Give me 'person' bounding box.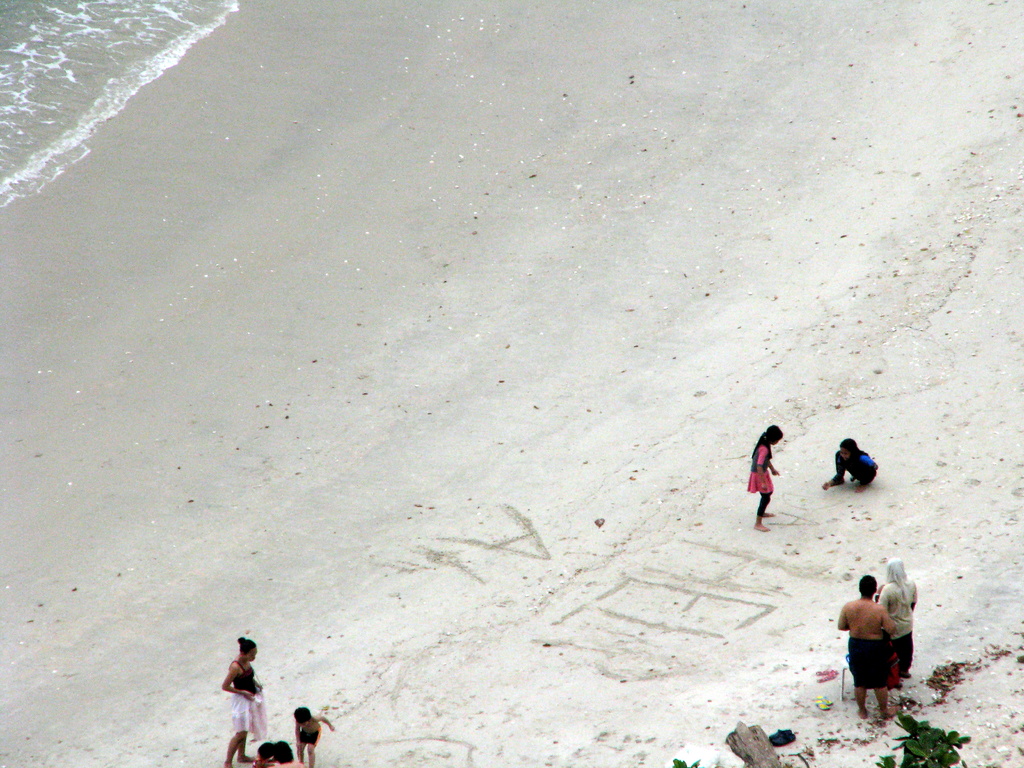
bbox=[874, 563, 916, 680].
